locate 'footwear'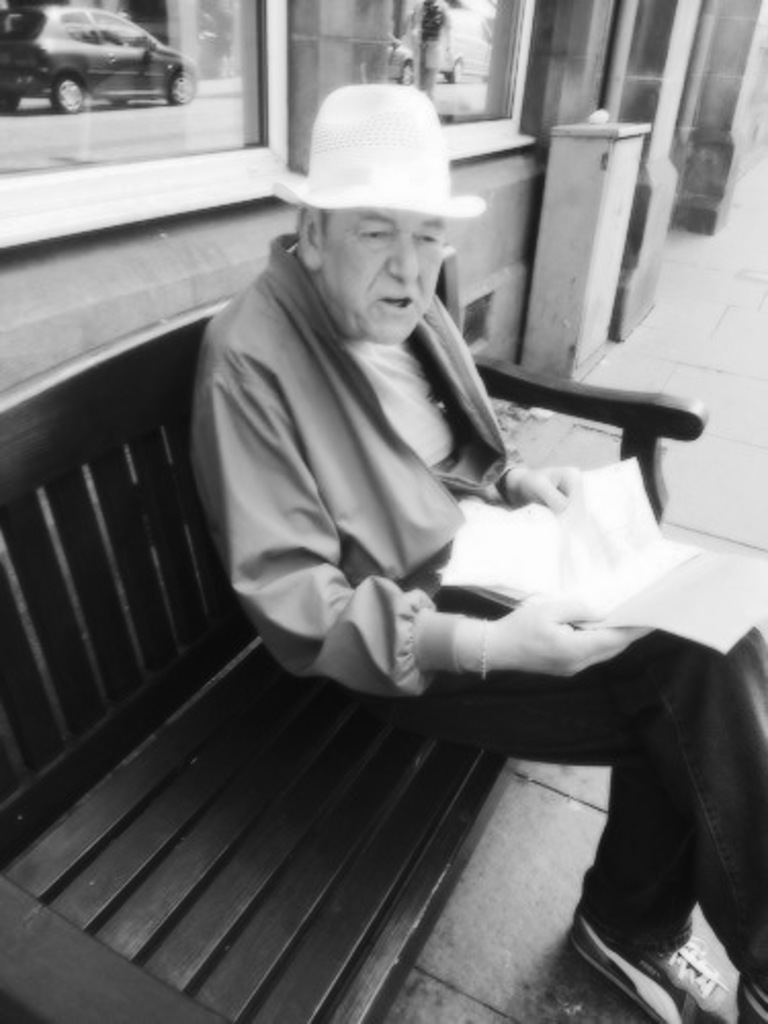
748/958/766/1018
